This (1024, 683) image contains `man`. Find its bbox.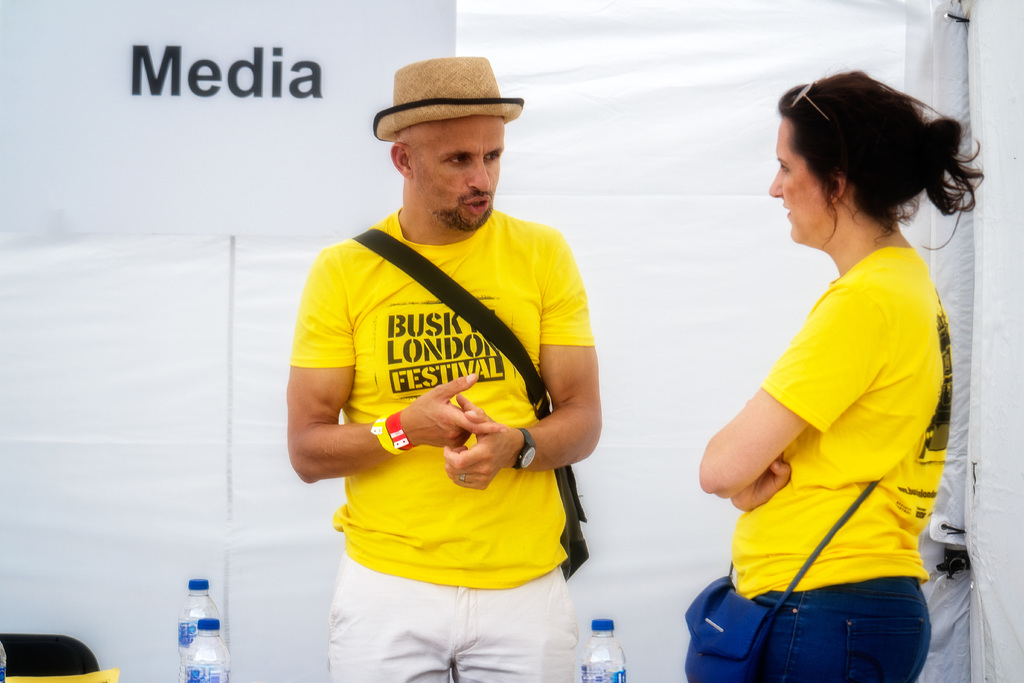
{"left": 274, "top": 44, "right": 622, "bottom": 682}.
